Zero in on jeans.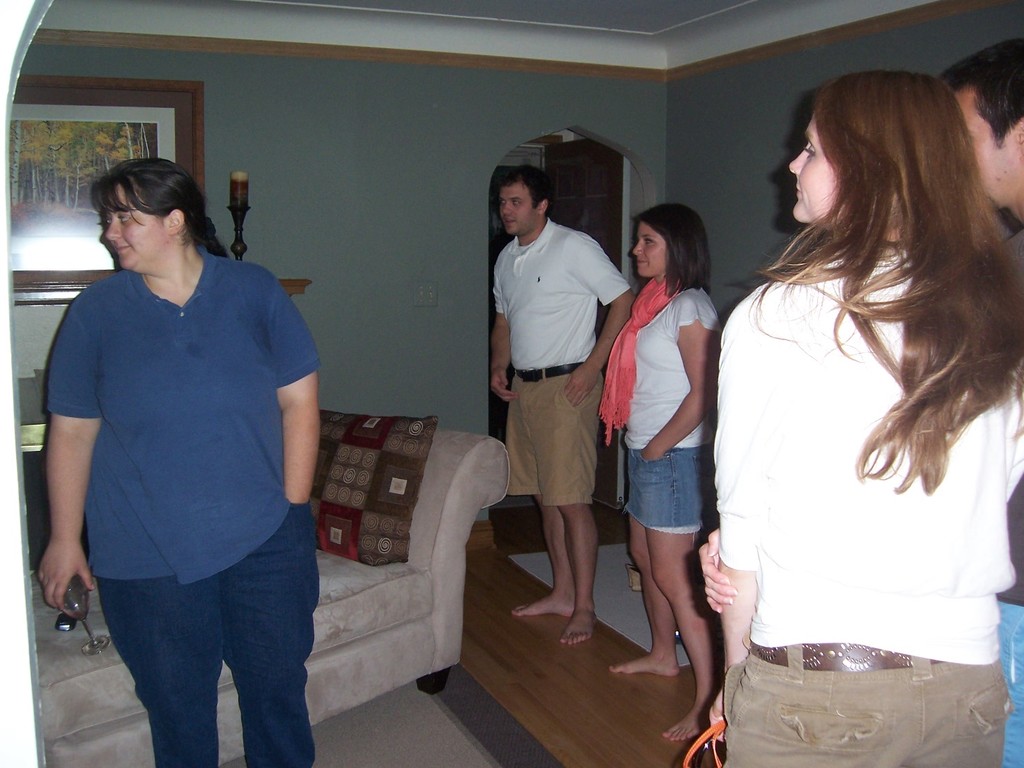
Zeroed in: rect(617, 435, 720, 541).
